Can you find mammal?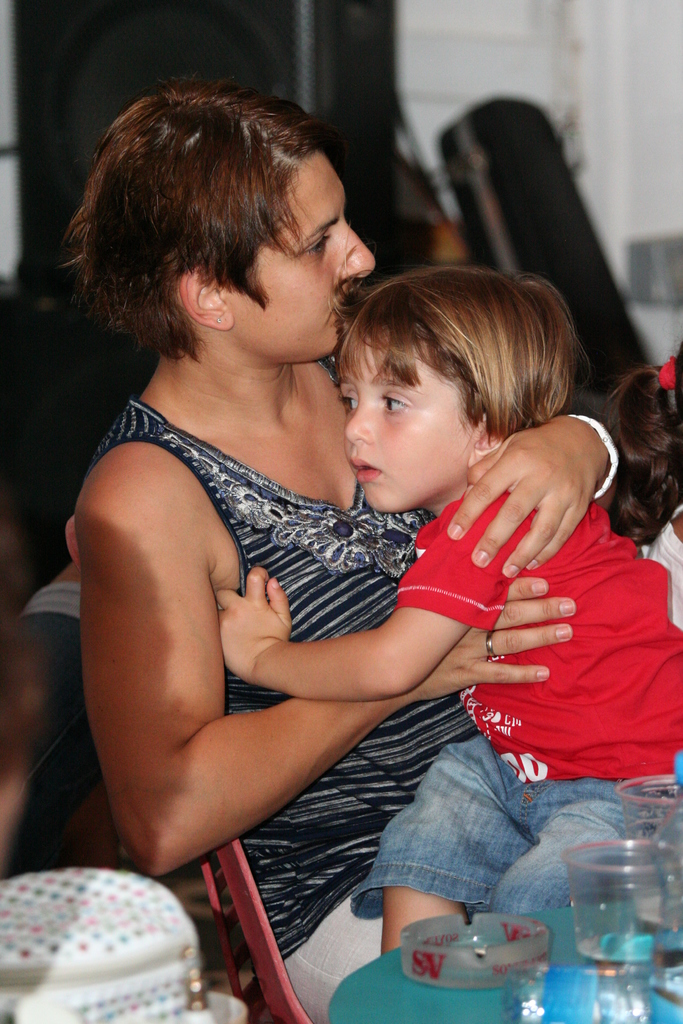
Yes, bounding box: 59/89/615/1020.
